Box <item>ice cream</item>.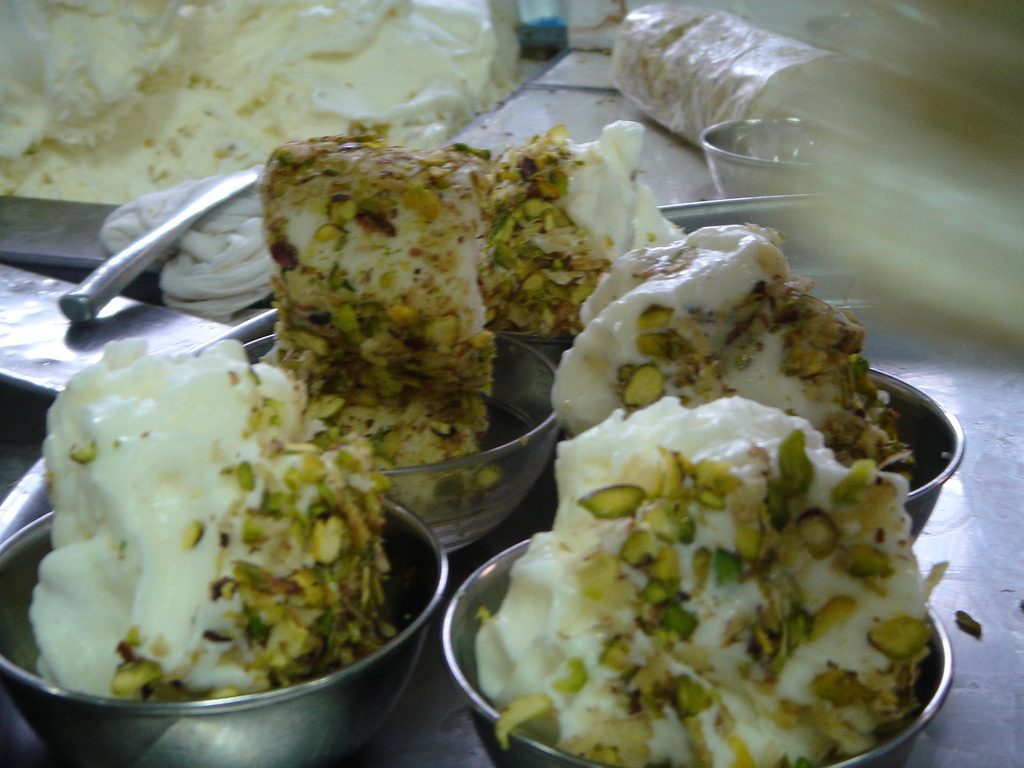
(5,313,422,742).
